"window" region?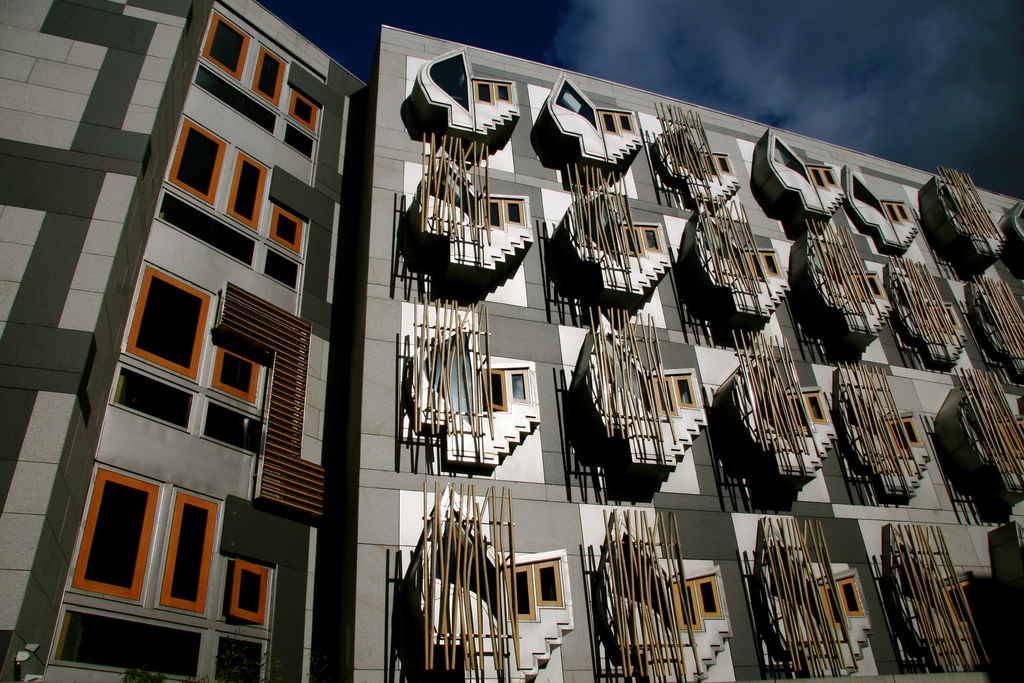
(x1=164, y1=117, x2=223, y2=205)
